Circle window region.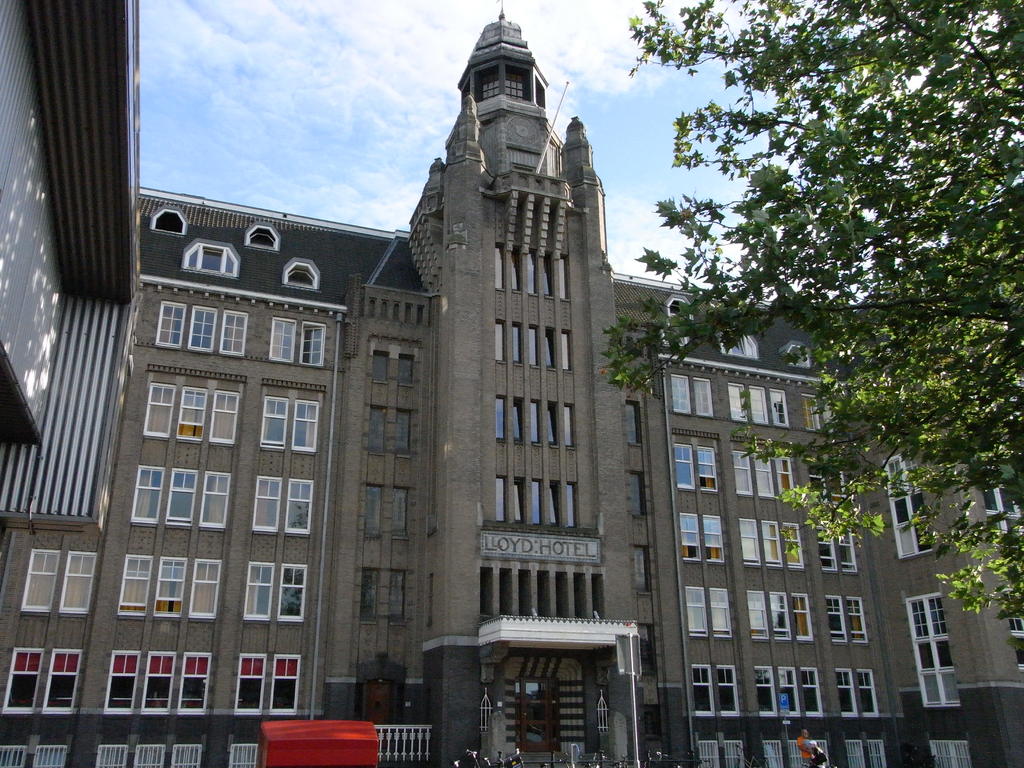
Region: detection(749, 386, 768, 423).
